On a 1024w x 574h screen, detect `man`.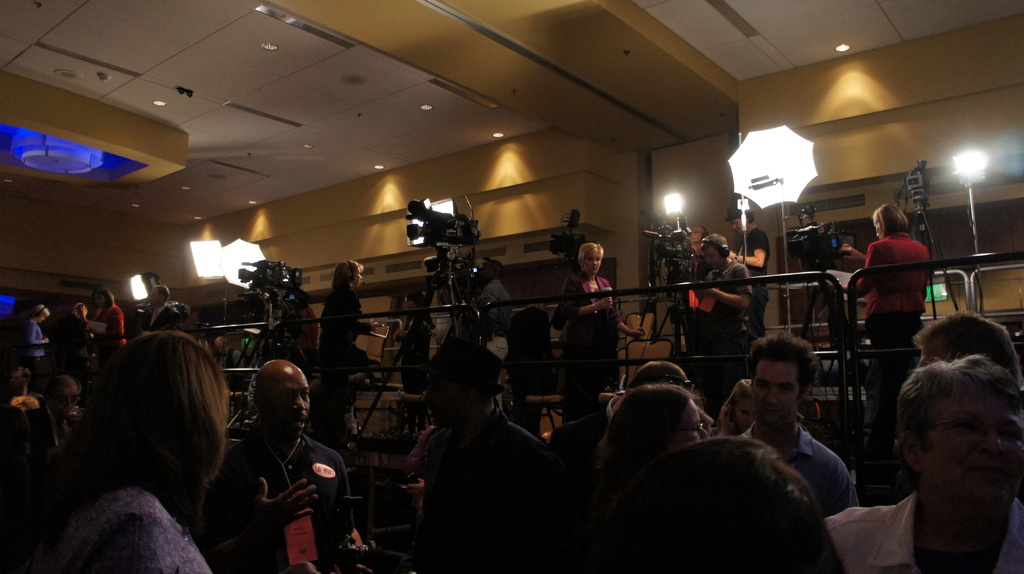
select_region(686, 227, 711, 254).
